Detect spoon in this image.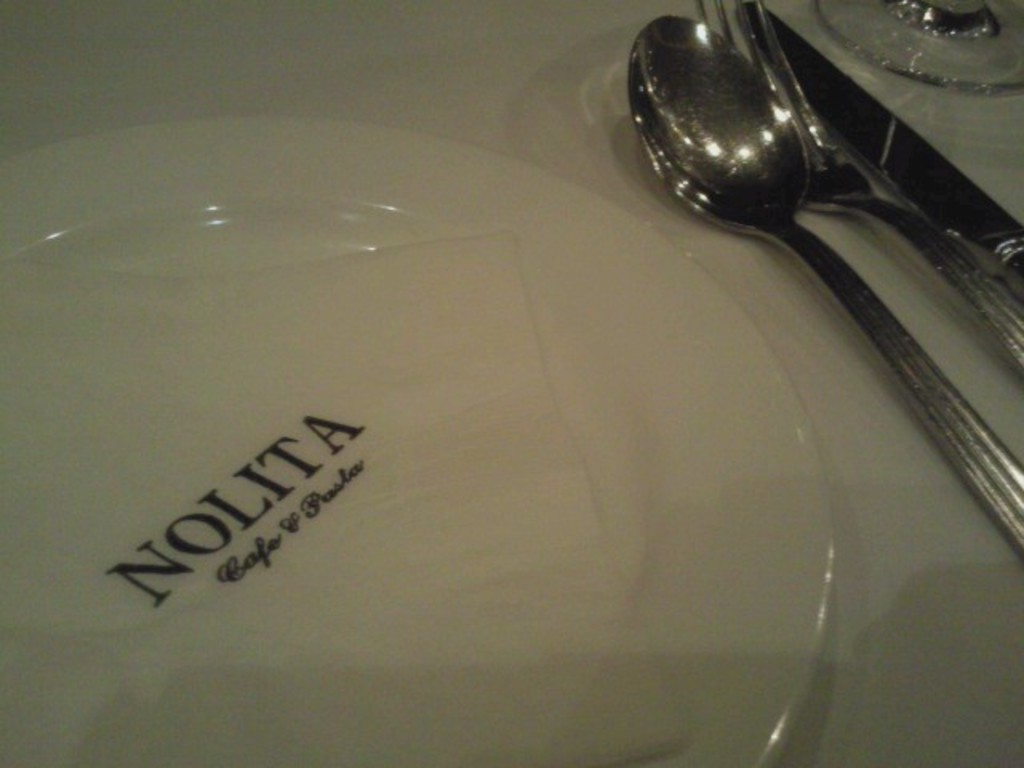
Detection: (left=632, top=13, right=1022, bottom=549).
